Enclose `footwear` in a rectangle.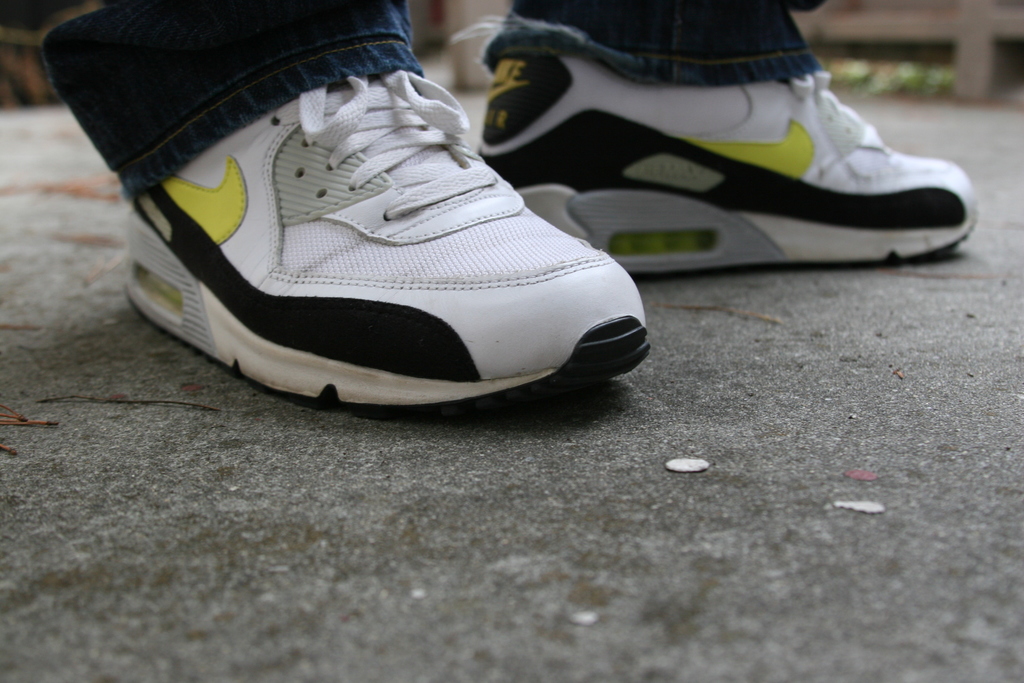
bbox=(61, 31, 673, 426).
